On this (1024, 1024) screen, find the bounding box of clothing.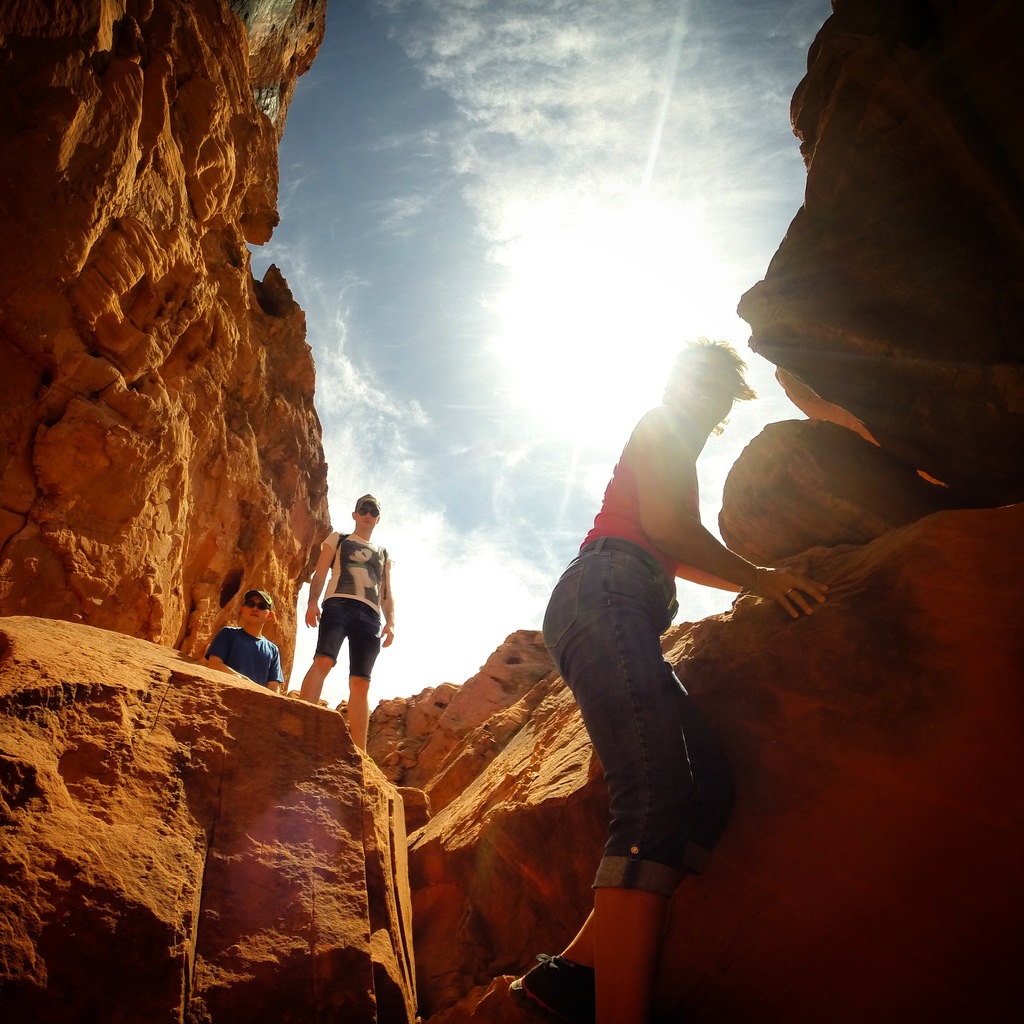
Bounding box: <bbox>321, 525, 392, 685</bbox>.
